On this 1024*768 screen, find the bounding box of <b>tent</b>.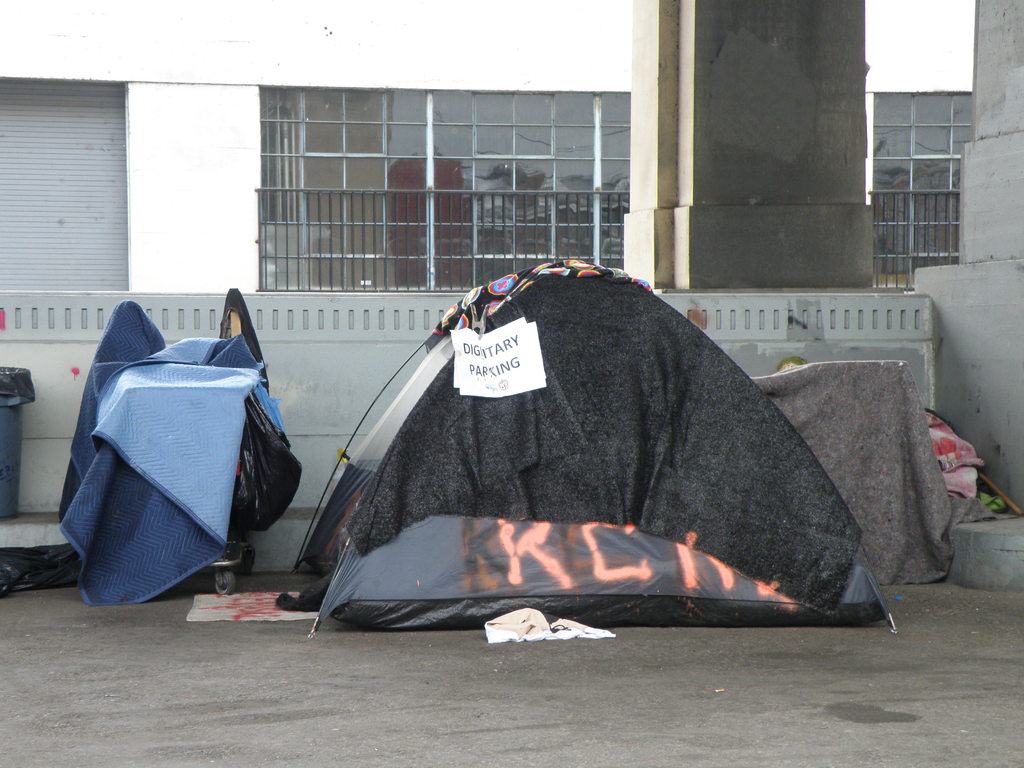
Bounding box: (x1=292, y1=257, x2=900, y2=646).
